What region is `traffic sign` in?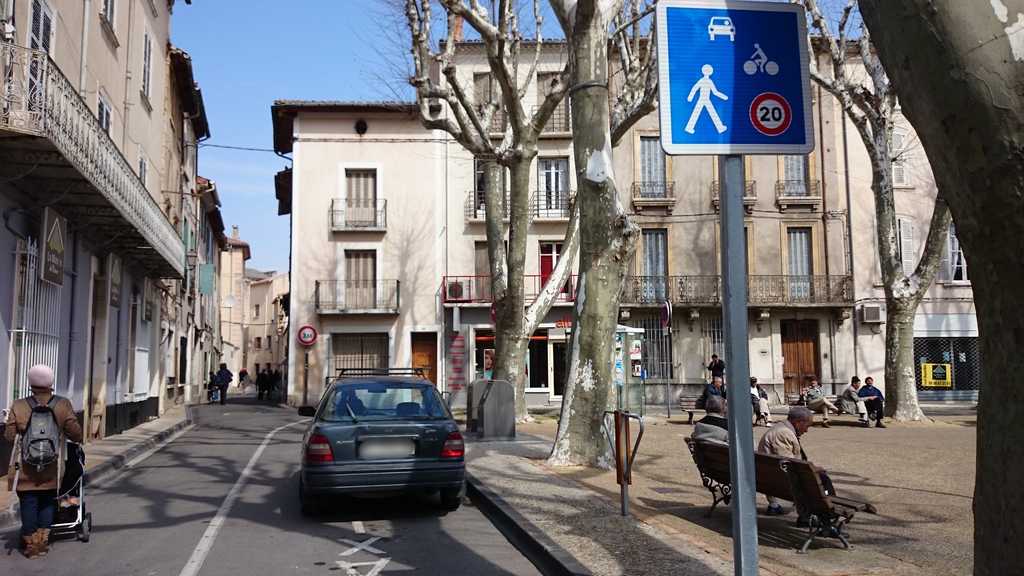
bbox=[657, 0, 815, 154].
